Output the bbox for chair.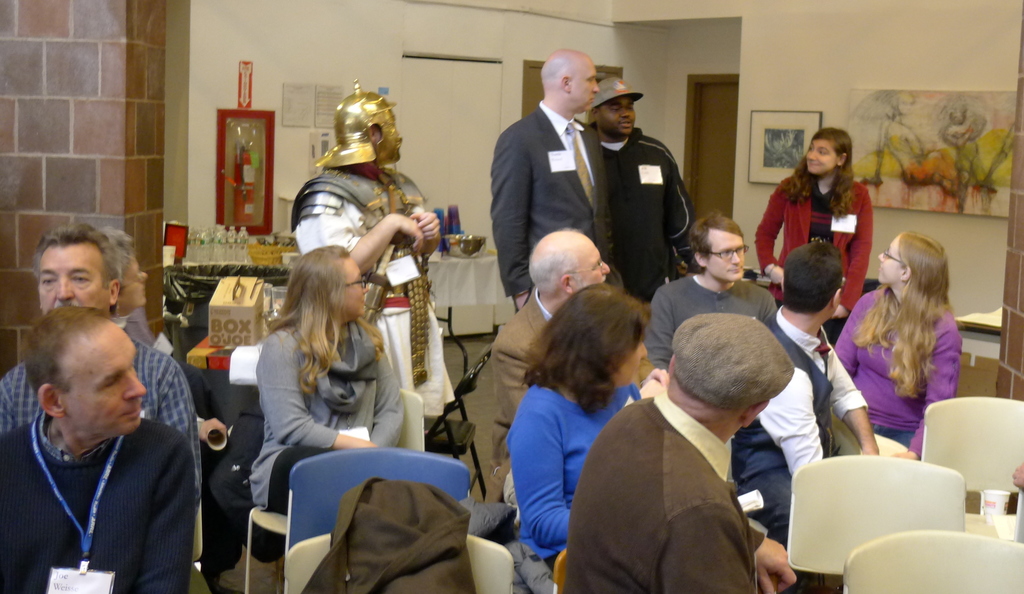
<bbox>781, 453, 965, 593</bbox>.
